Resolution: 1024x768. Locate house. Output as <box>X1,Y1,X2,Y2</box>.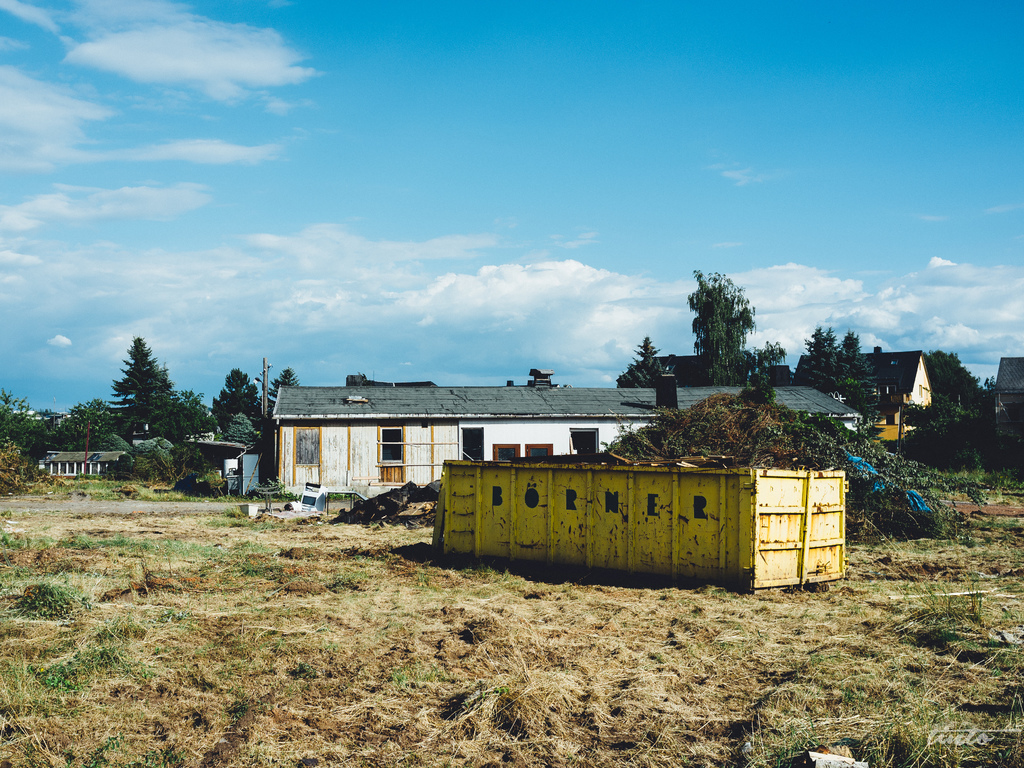
<box>997,343,1023,495</box>.
